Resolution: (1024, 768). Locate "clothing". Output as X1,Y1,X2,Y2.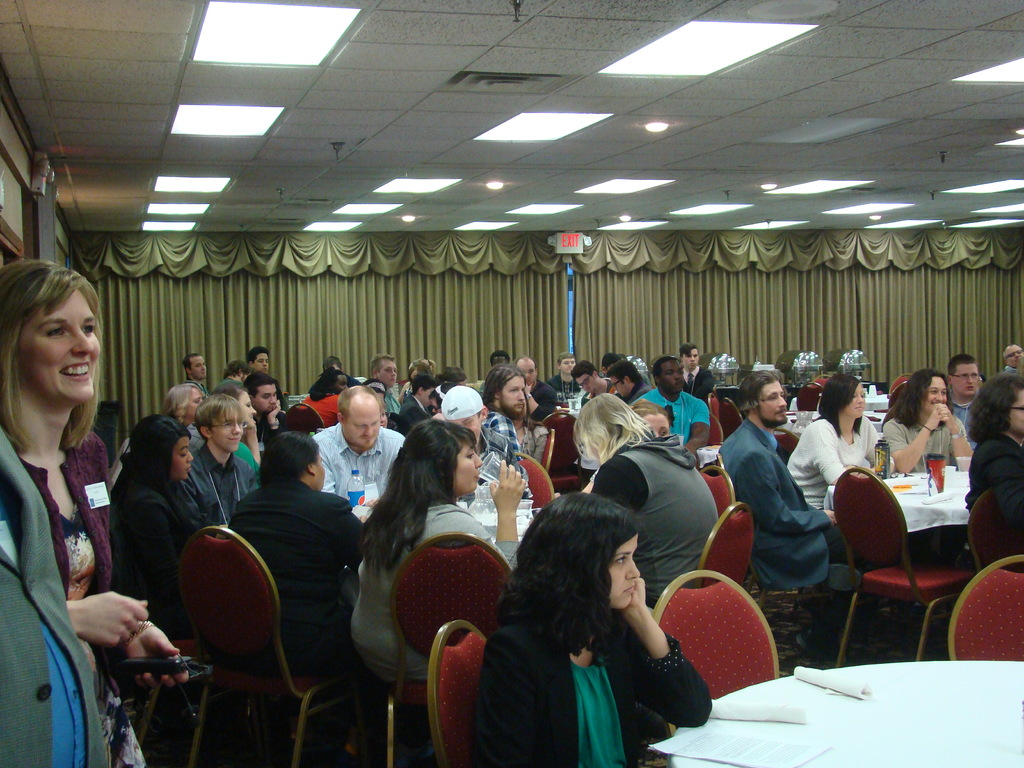
472,403,537,511.
